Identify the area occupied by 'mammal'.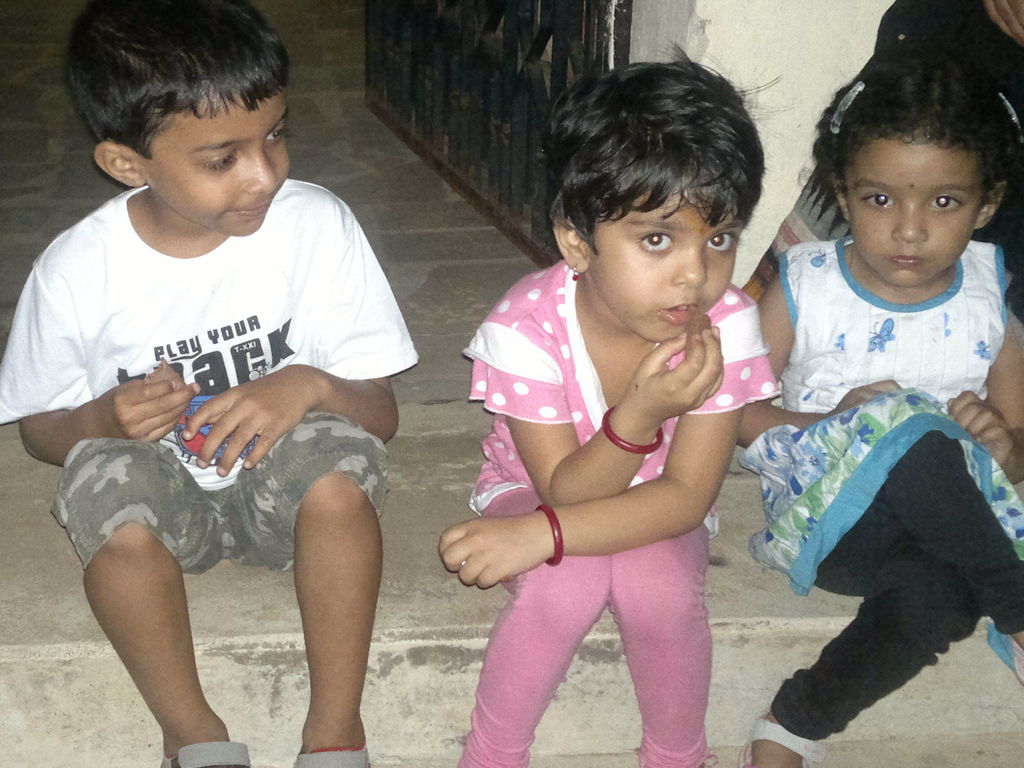
Area: [x1=0, y1=40, x2=428, y2=696].
